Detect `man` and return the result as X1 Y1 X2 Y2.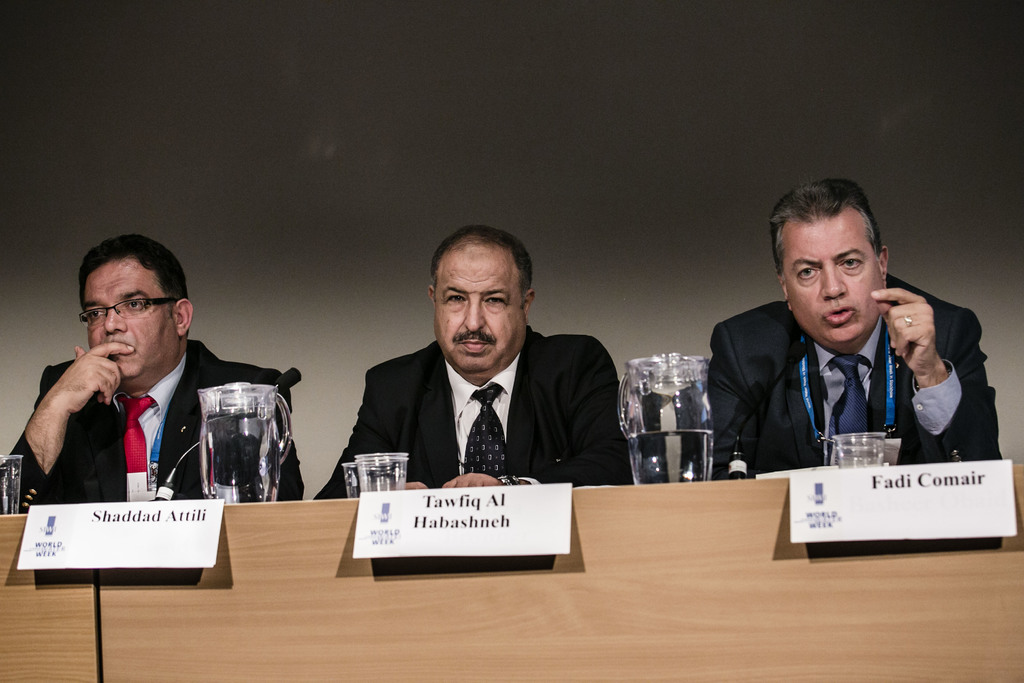
314 226 632 497.
